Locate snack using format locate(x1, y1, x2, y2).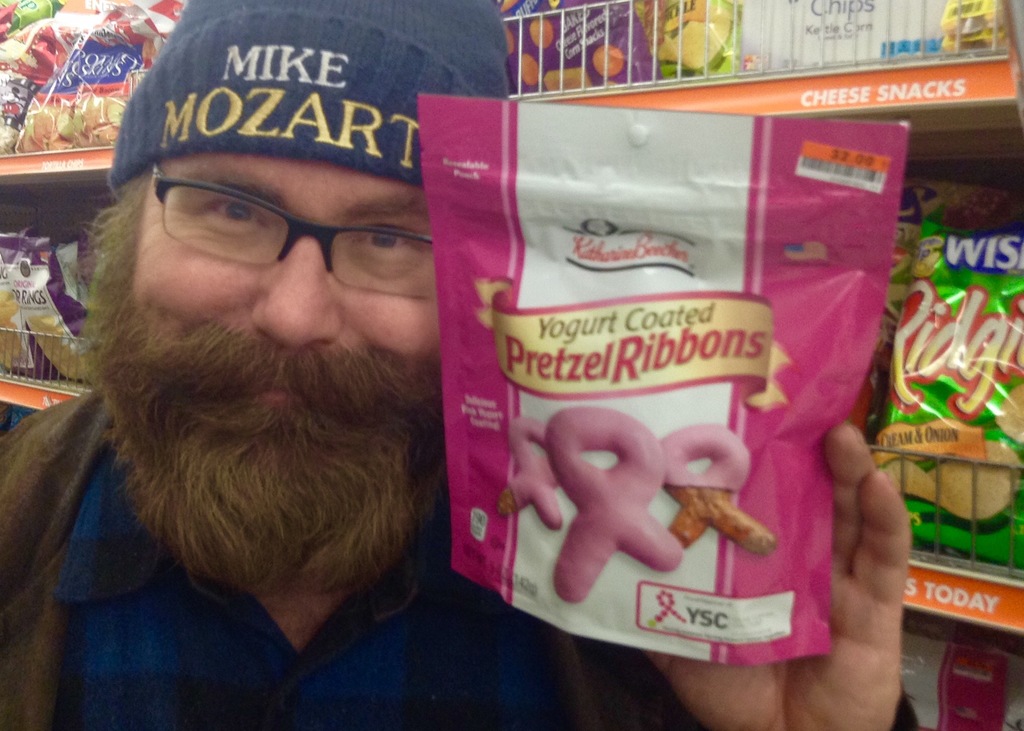
locate(3, 234, 95, 388).
